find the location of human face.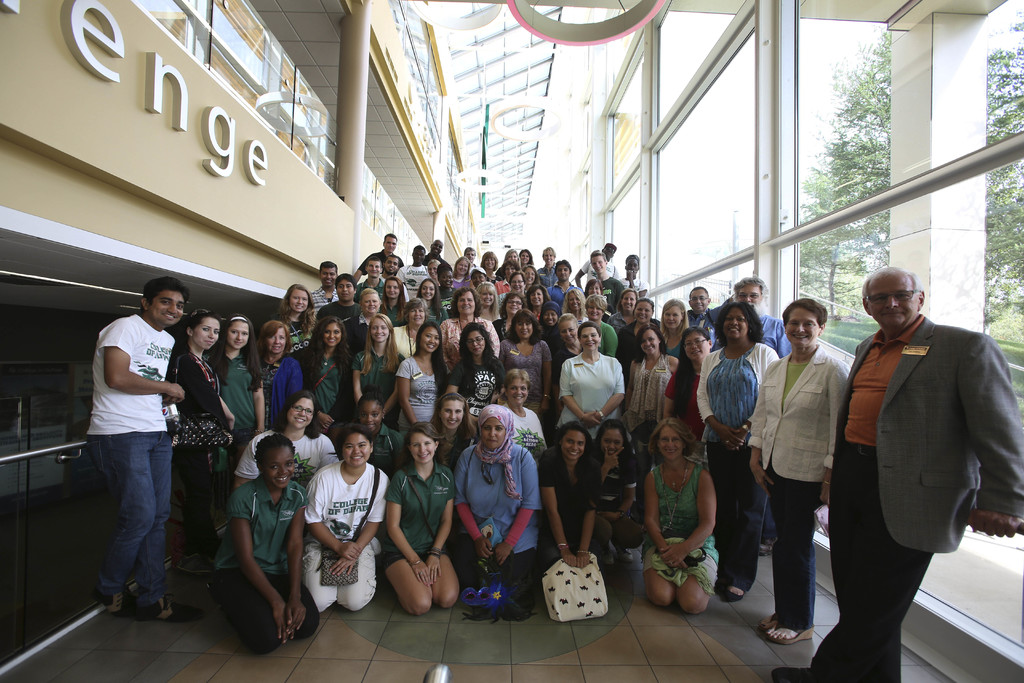
Location: 662/425/686/461.
